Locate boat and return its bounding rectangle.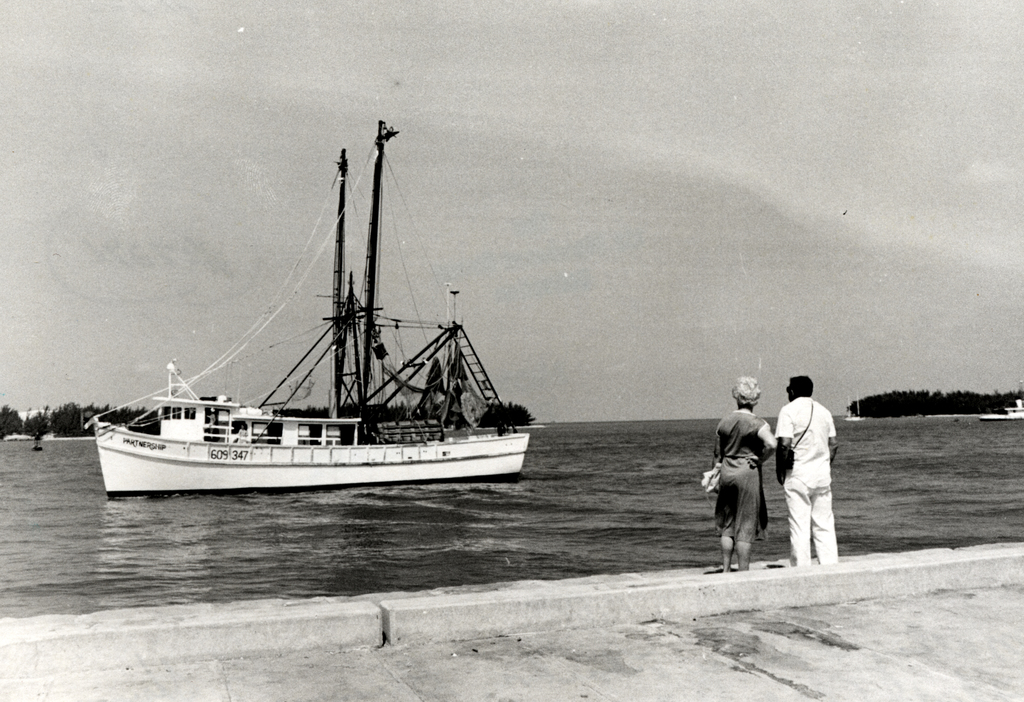
box(981, 397, 1023, 419).
